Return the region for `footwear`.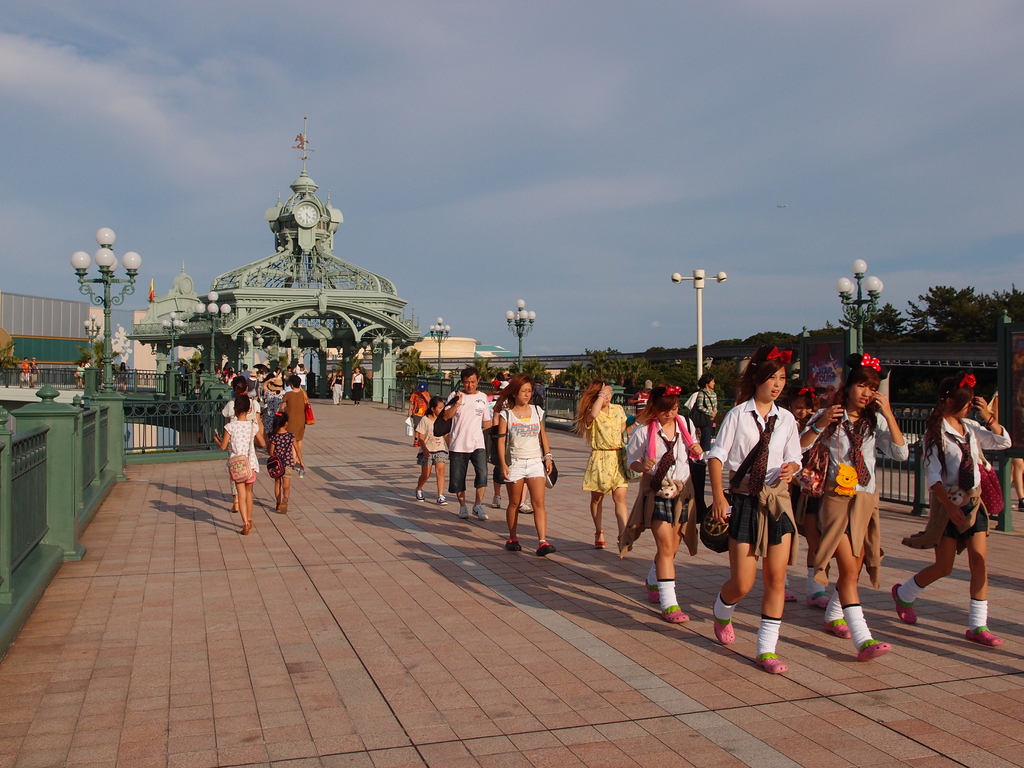
l=594, t=529, r=605, b=549.
